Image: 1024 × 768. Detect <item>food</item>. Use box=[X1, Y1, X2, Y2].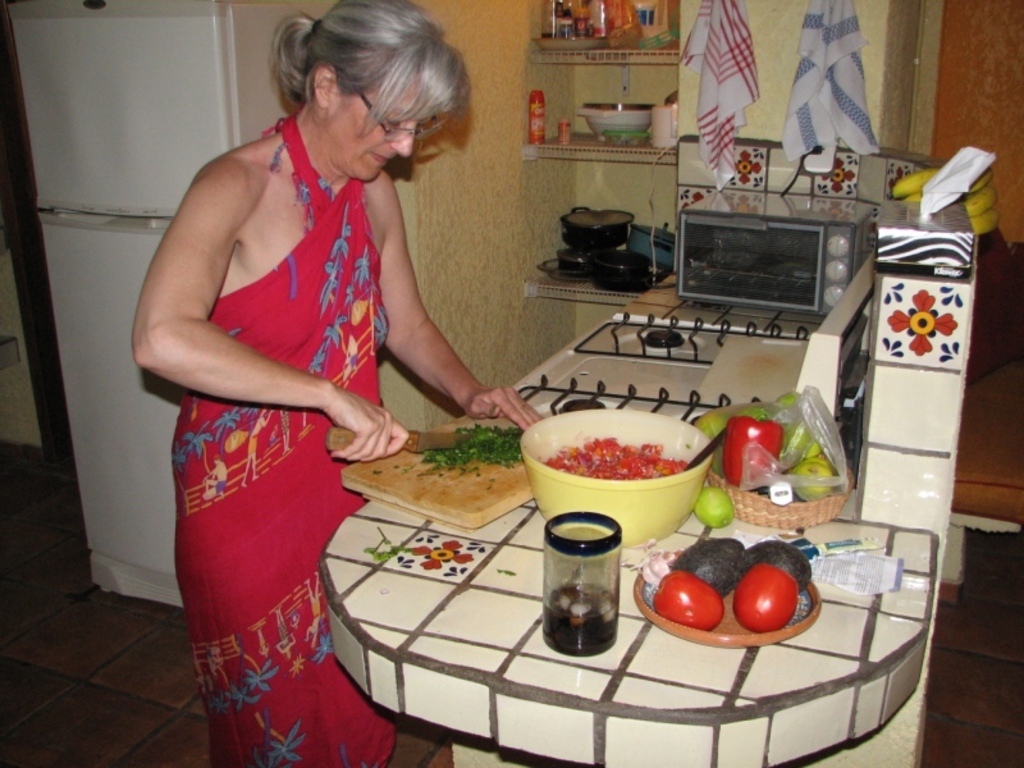
box=[639, 548, 677, 588].
